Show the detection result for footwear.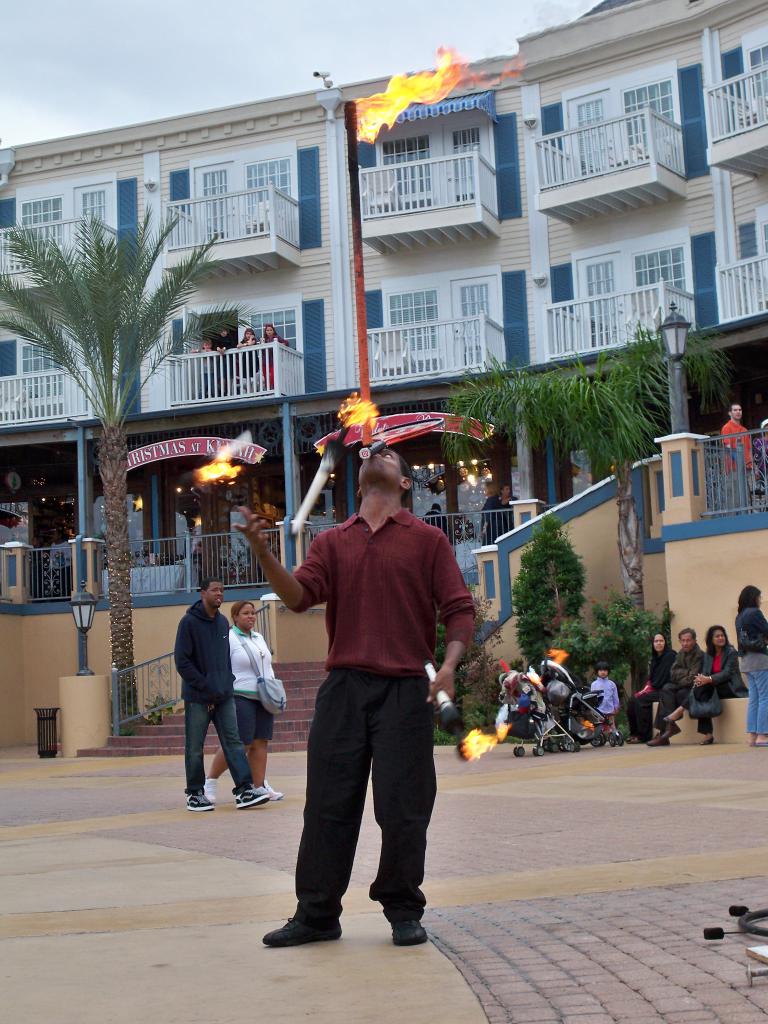
<box>625,737,632,744</box>.
